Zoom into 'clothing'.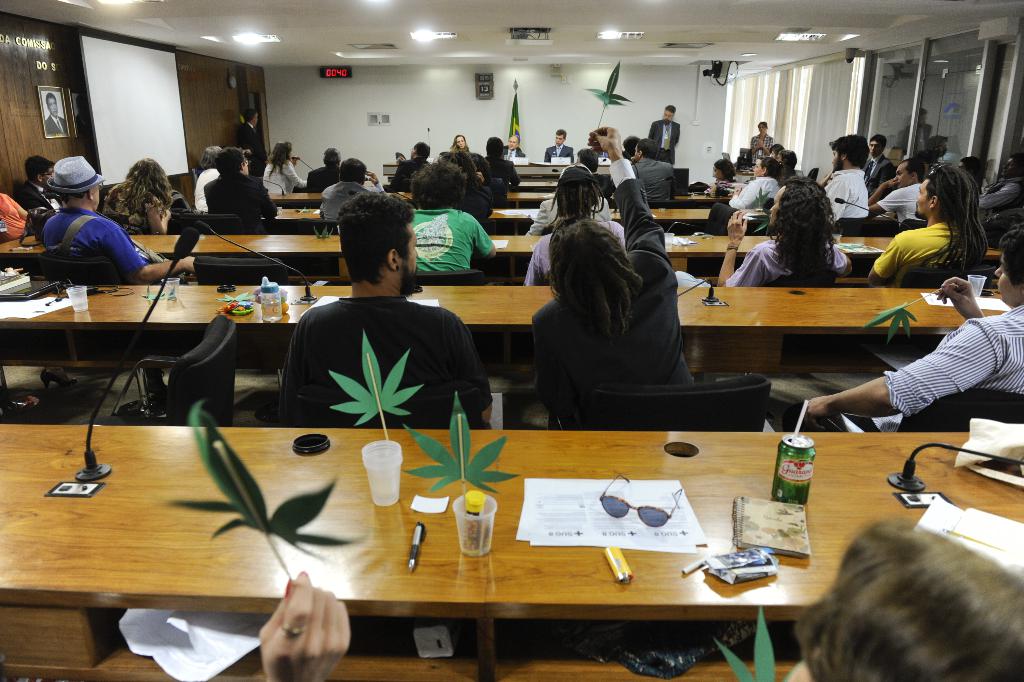
Zoom target: 525:222:628:282.
